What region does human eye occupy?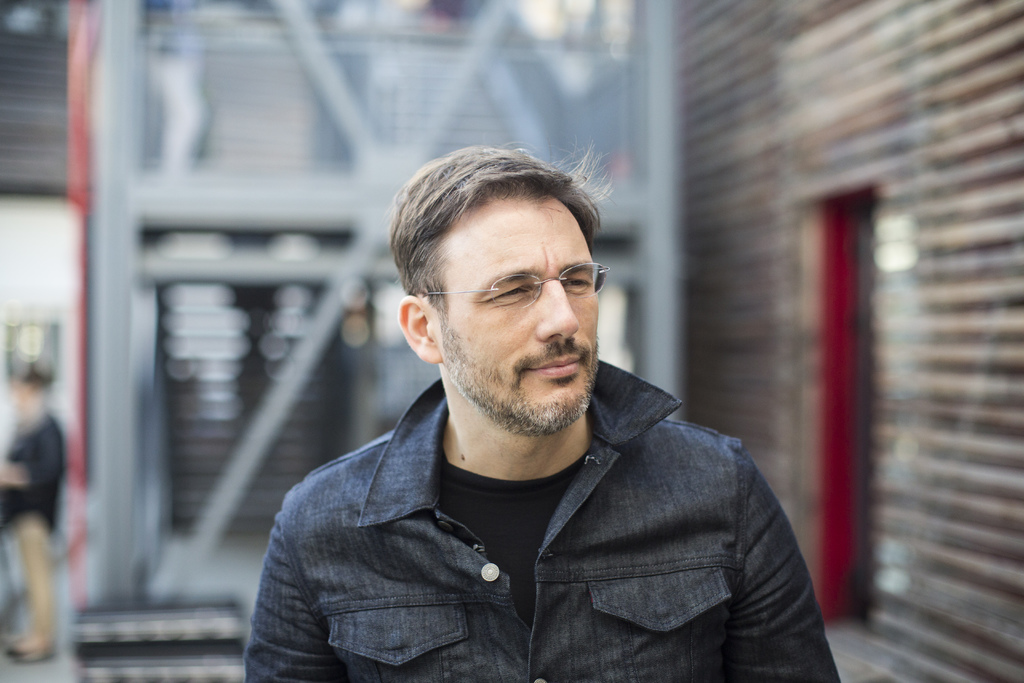
484/280/532/302.
